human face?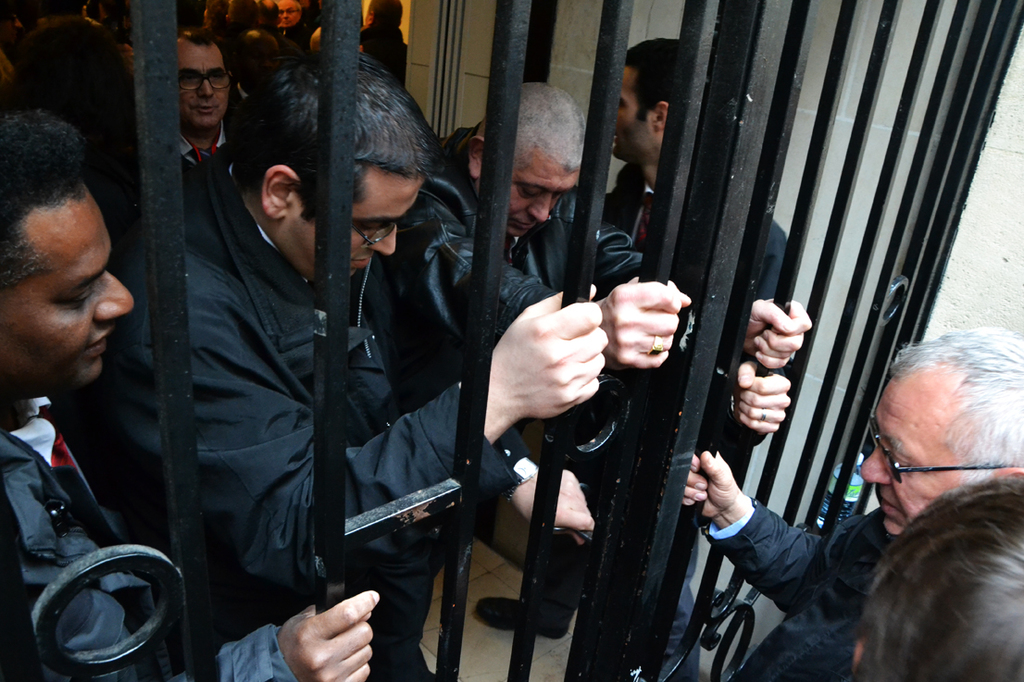
pyautogui.locateOnScreen(511, 156, 581, 229)
